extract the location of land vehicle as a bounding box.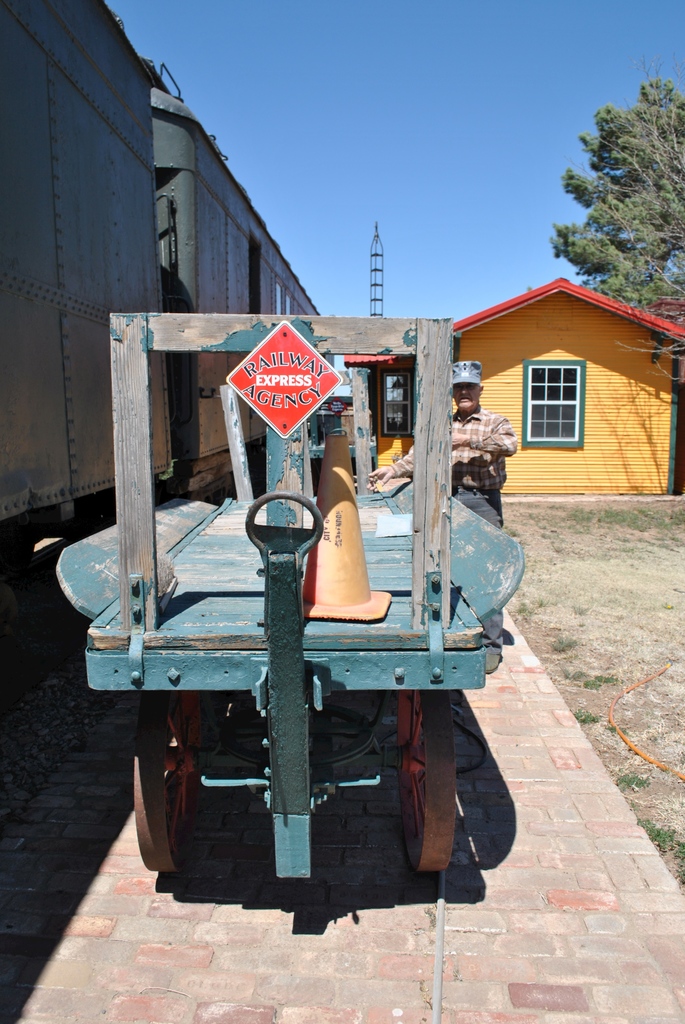
(0, 0, 335, 698).
